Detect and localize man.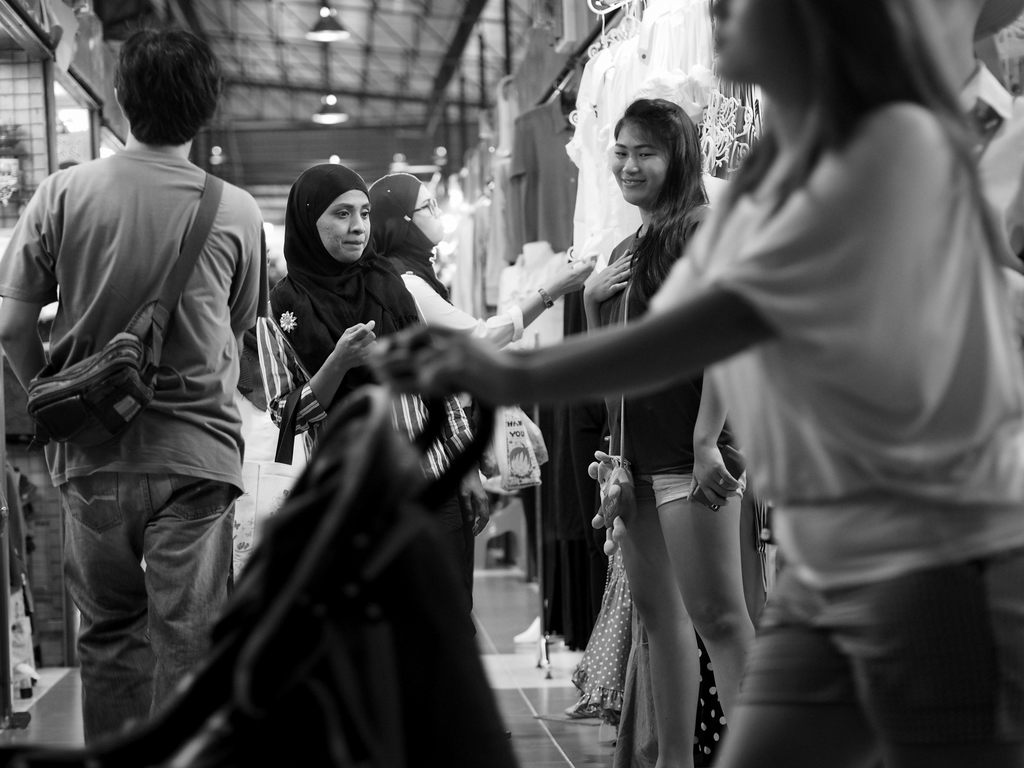
Localized at 930,0,1023,767.
